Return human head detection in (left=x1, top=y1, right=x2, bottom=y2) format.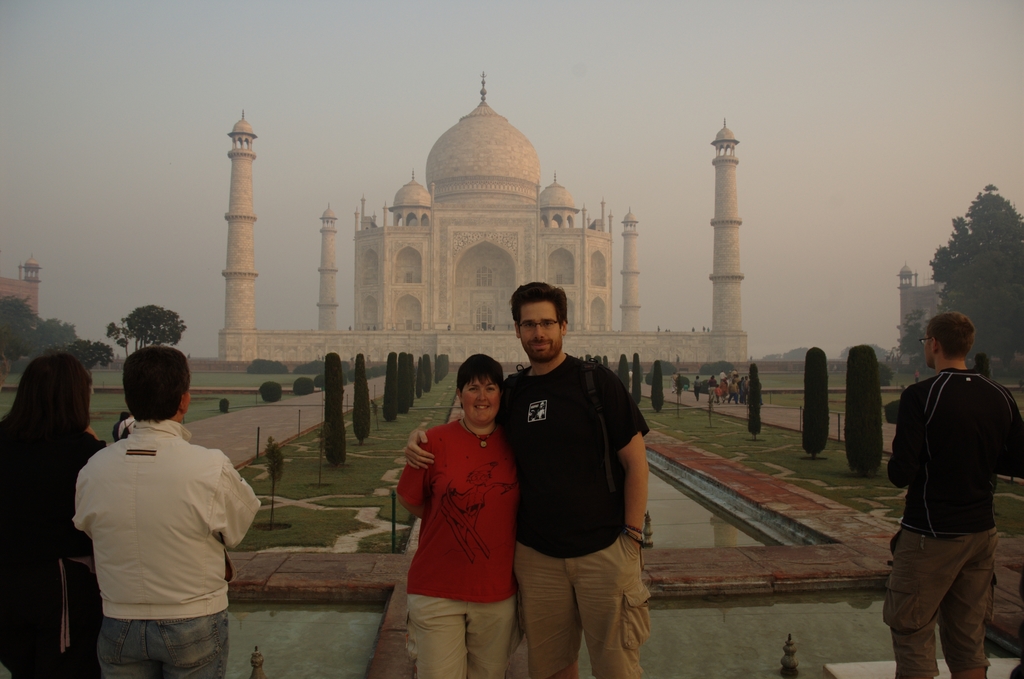
(left=123, top=343, right=190, bottom=427).
